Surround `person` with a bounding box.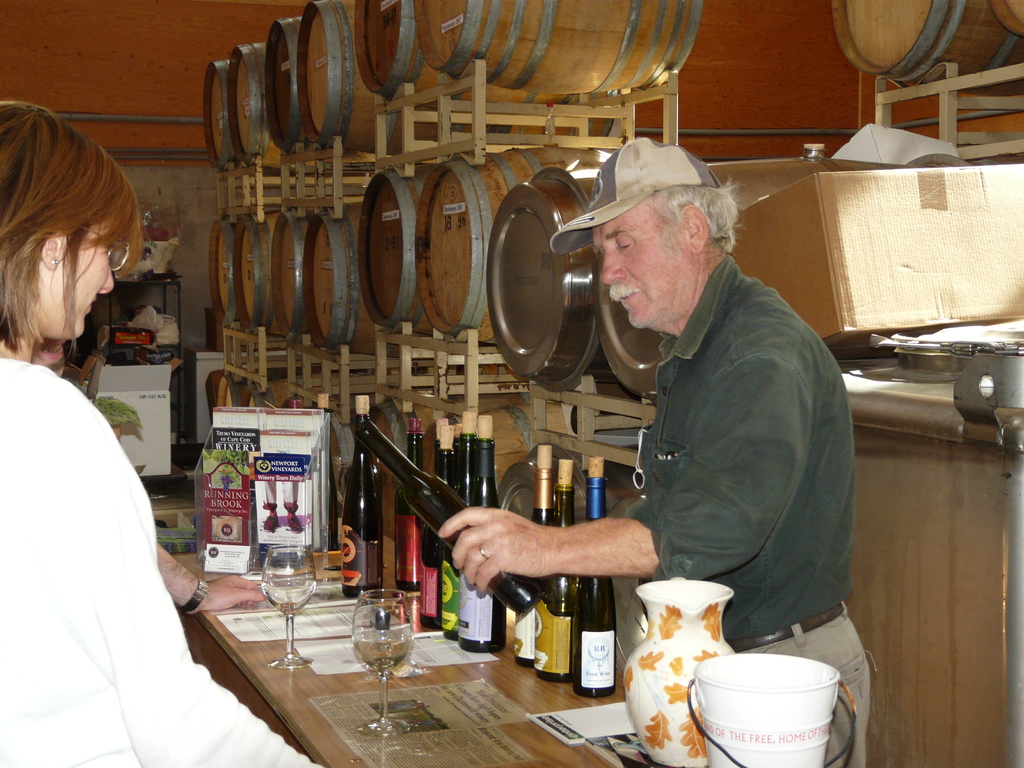
Rect(0, 93, 328, 767).
